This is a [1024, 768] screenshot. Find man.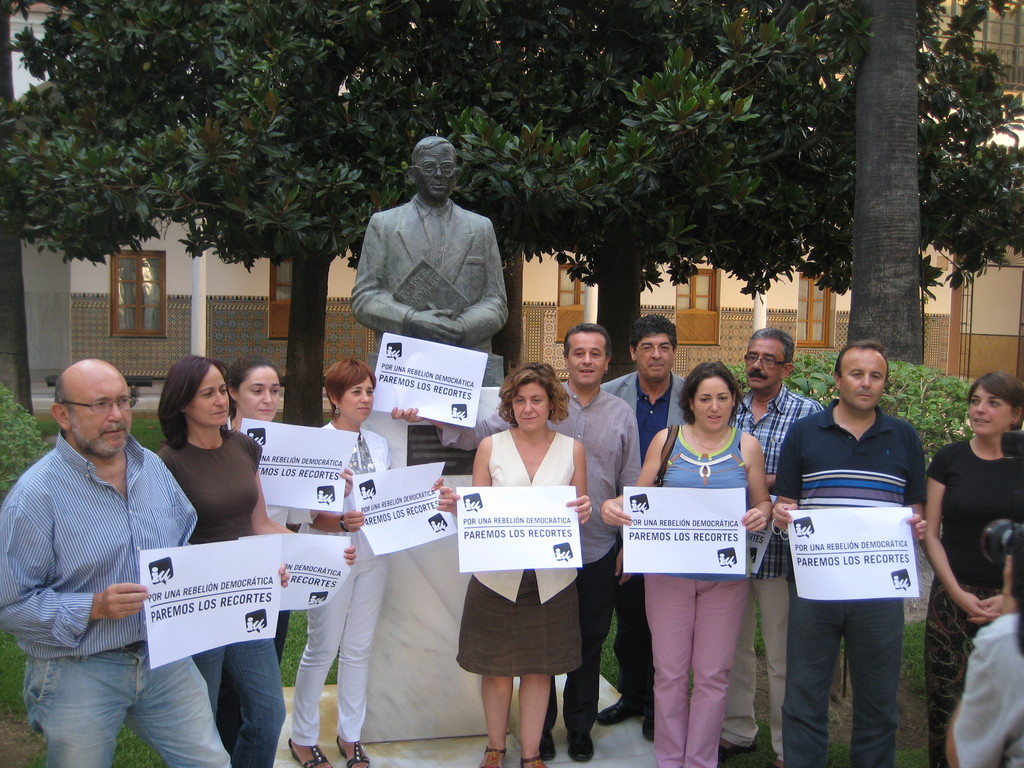
Bounding box: 772:339:931:766.
